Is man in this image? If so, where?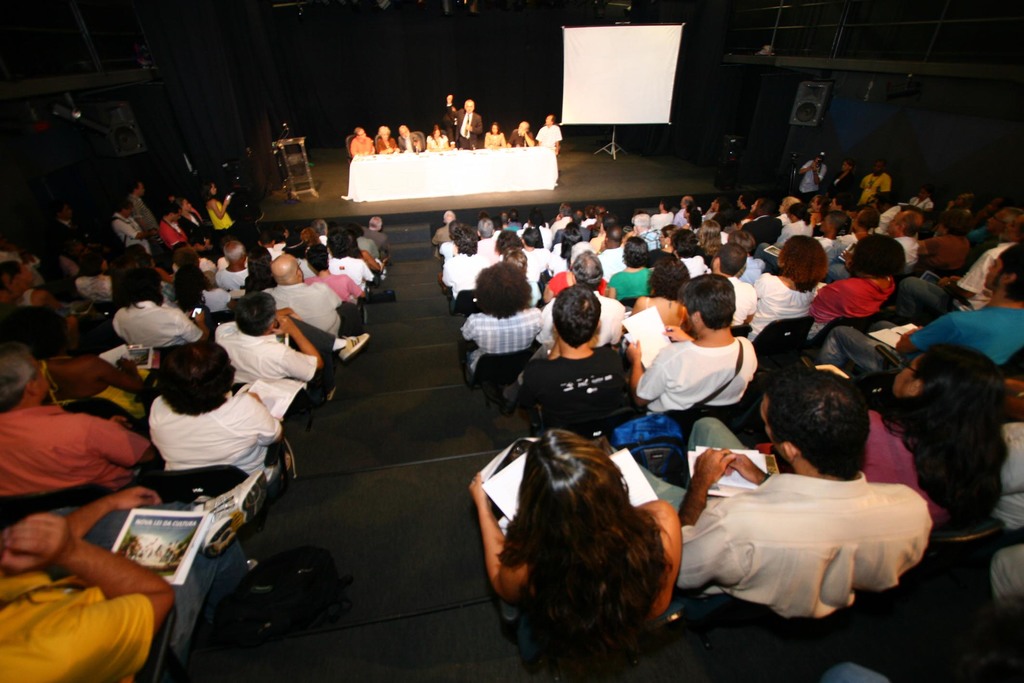
Yes, at BBox(158, 207, 186, 247).
